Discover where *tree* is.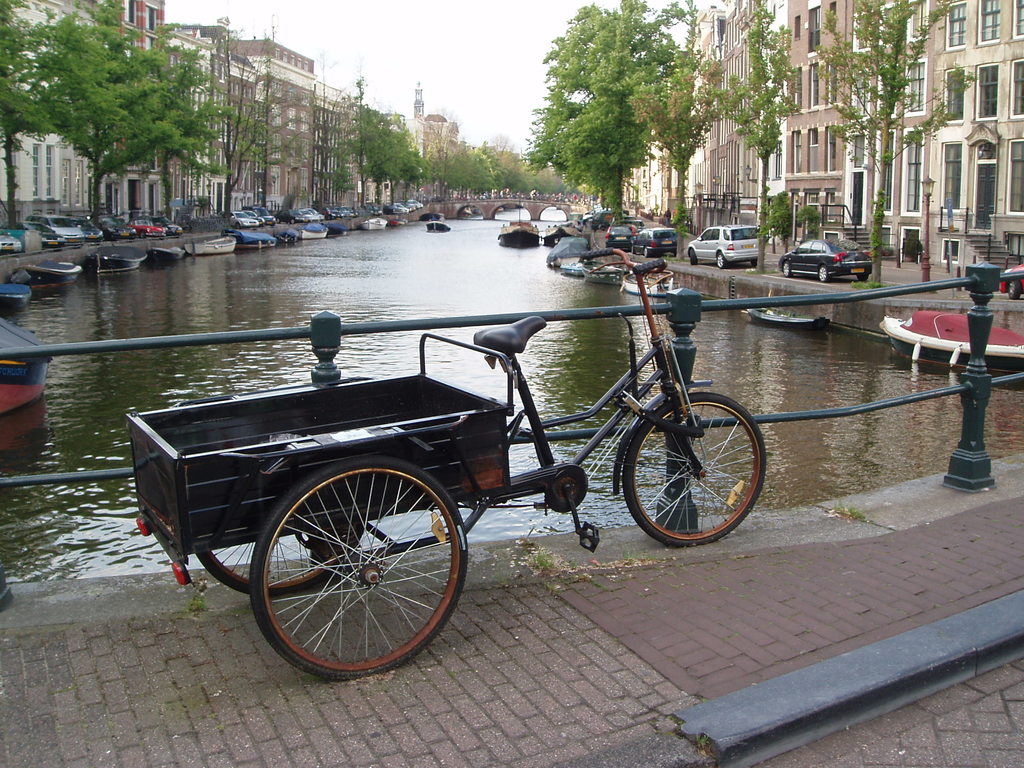
Discovered at (left=195, top=35, right=314, bottom=212).
